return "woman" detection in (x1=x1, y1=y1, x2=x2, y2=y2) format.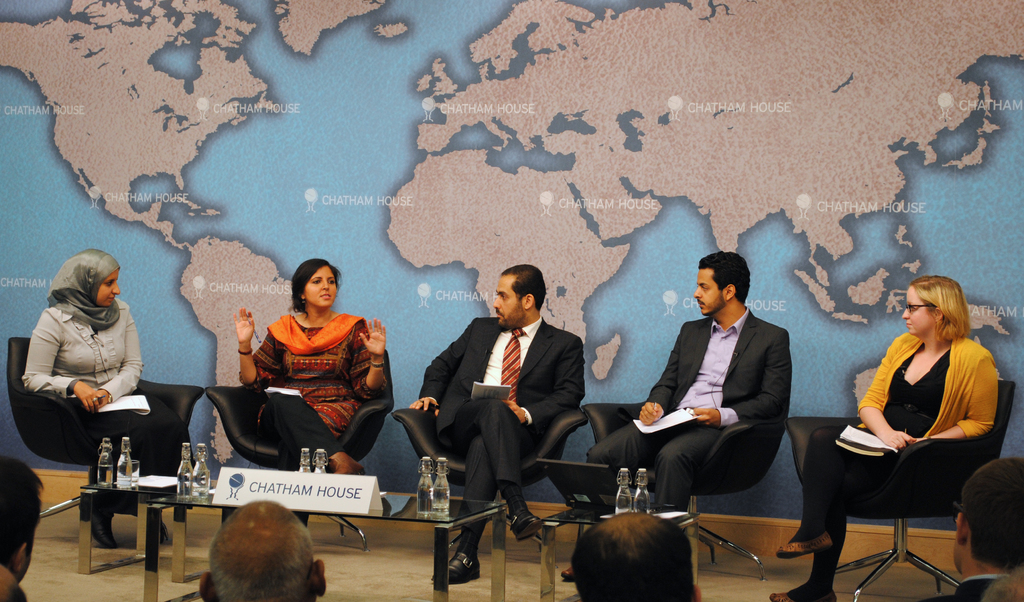
(x1=24, y1=247, x2=189, y2=546).
